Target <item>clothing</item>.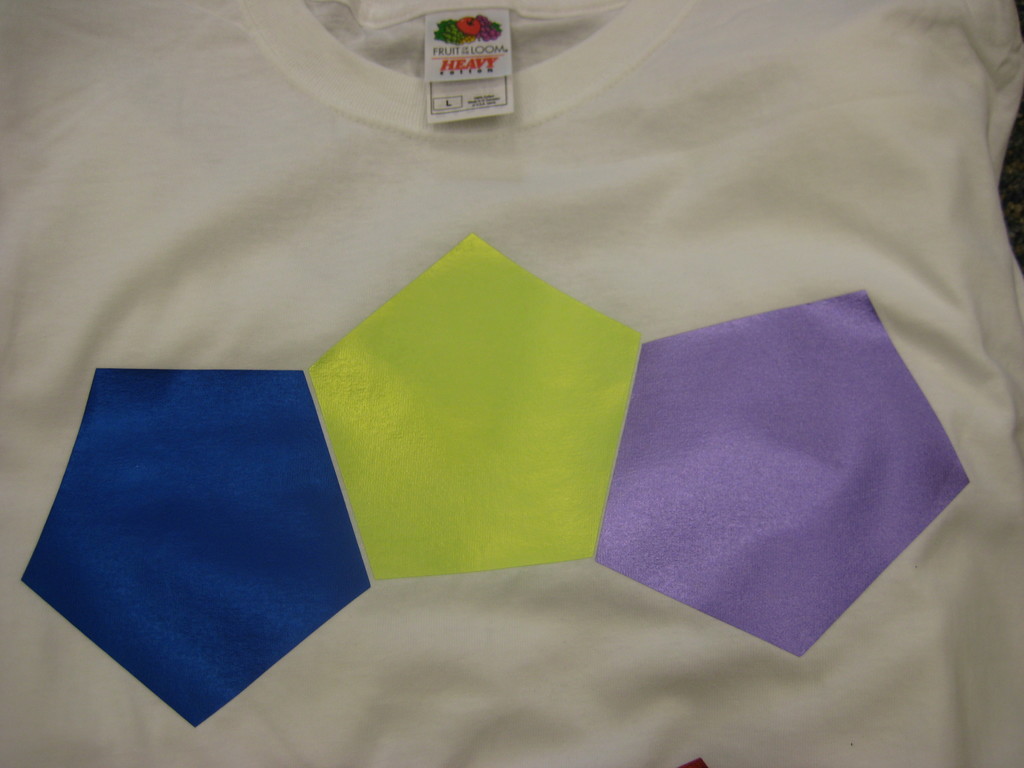
Target region: pyautogui.locateOnScreen(0, 0, 1023, 767).
